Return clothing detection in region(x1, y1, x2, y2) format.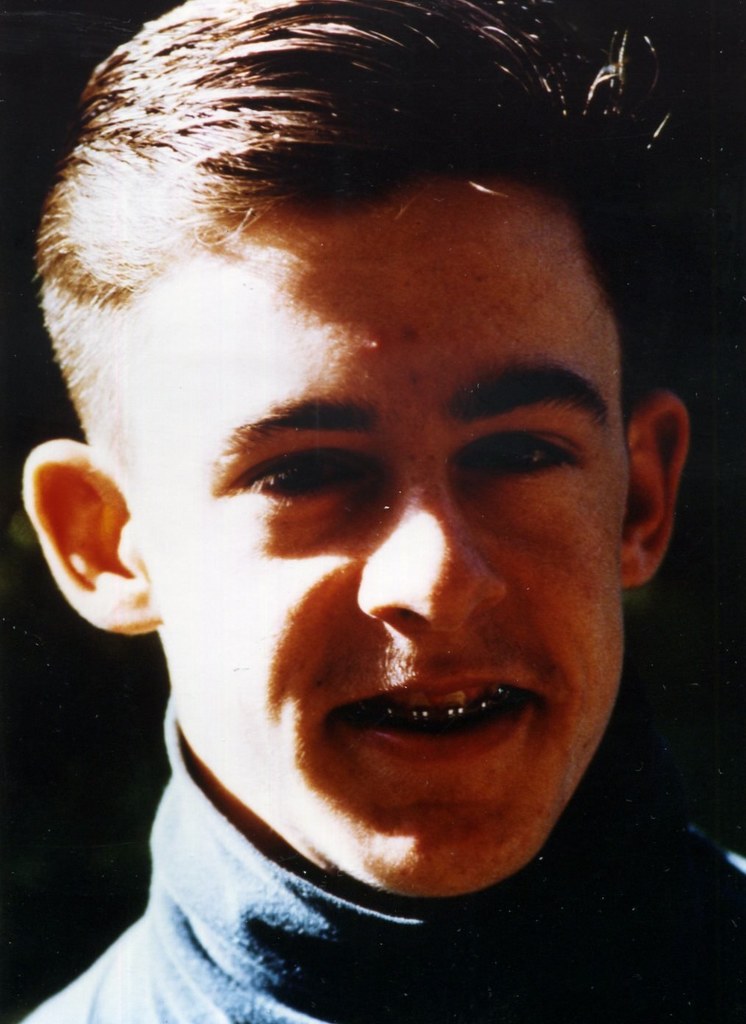
region(13, 694, 745, 1020).
